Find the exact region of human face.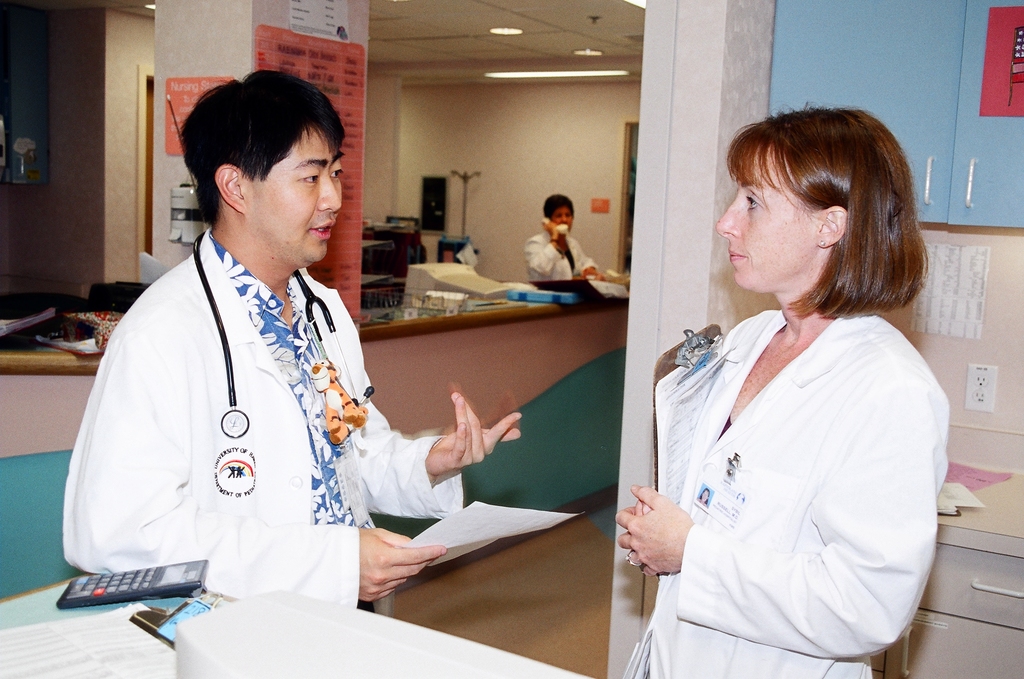
Exact region: 713:151:815:293.
